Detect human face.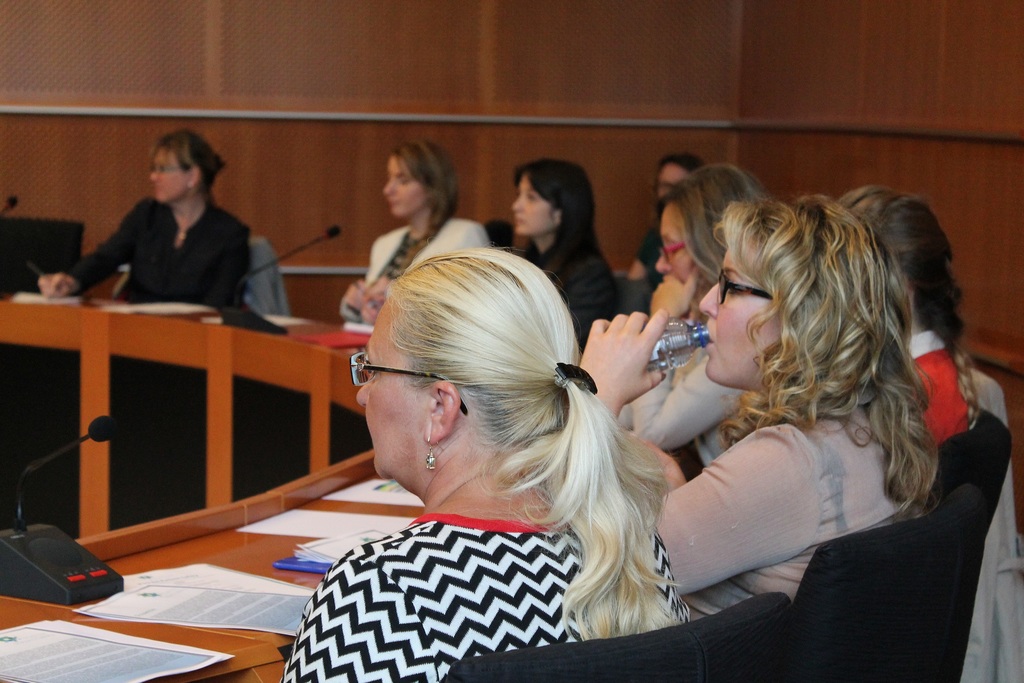
Detected at detection(142, 146, 189, 205).
